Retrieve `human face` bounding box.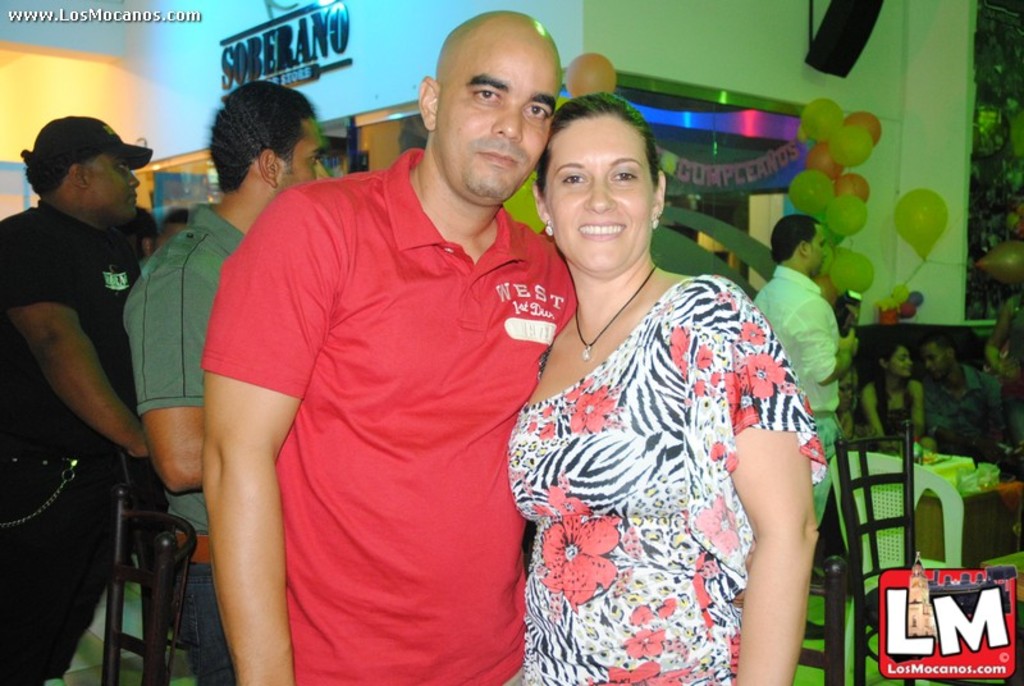
Bounding box: box(919, 343, 951, 378).
